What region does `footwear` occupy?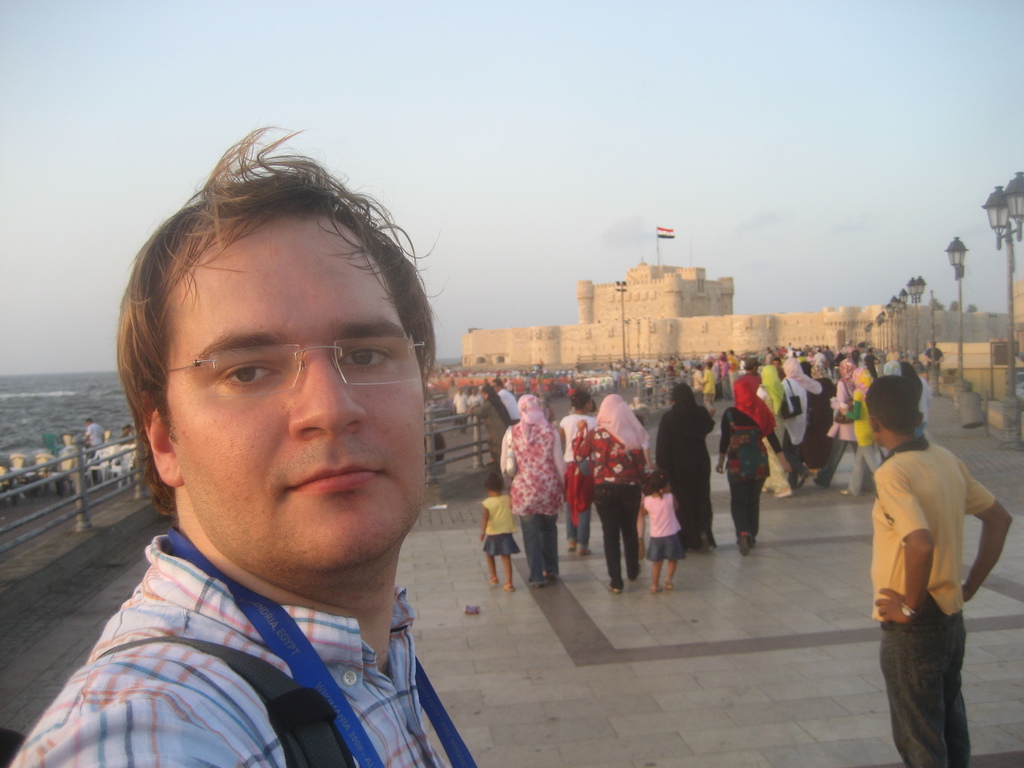
bbox(545, 575, 553, 585).
